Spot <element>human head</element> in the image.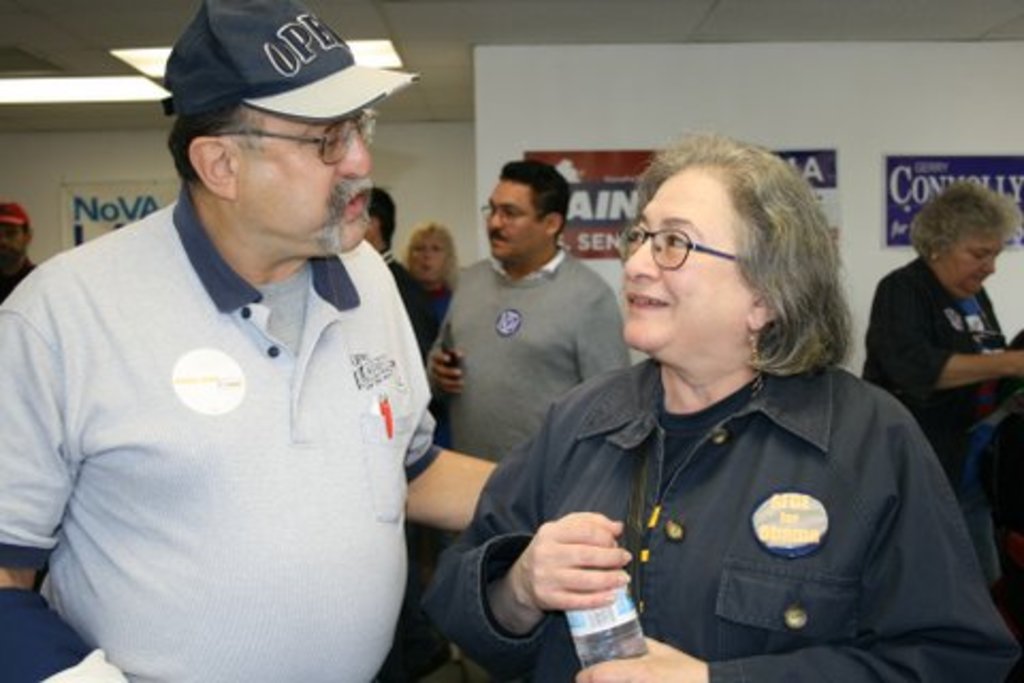
<element>human head</element> found at [367, 188, 397, 254].
